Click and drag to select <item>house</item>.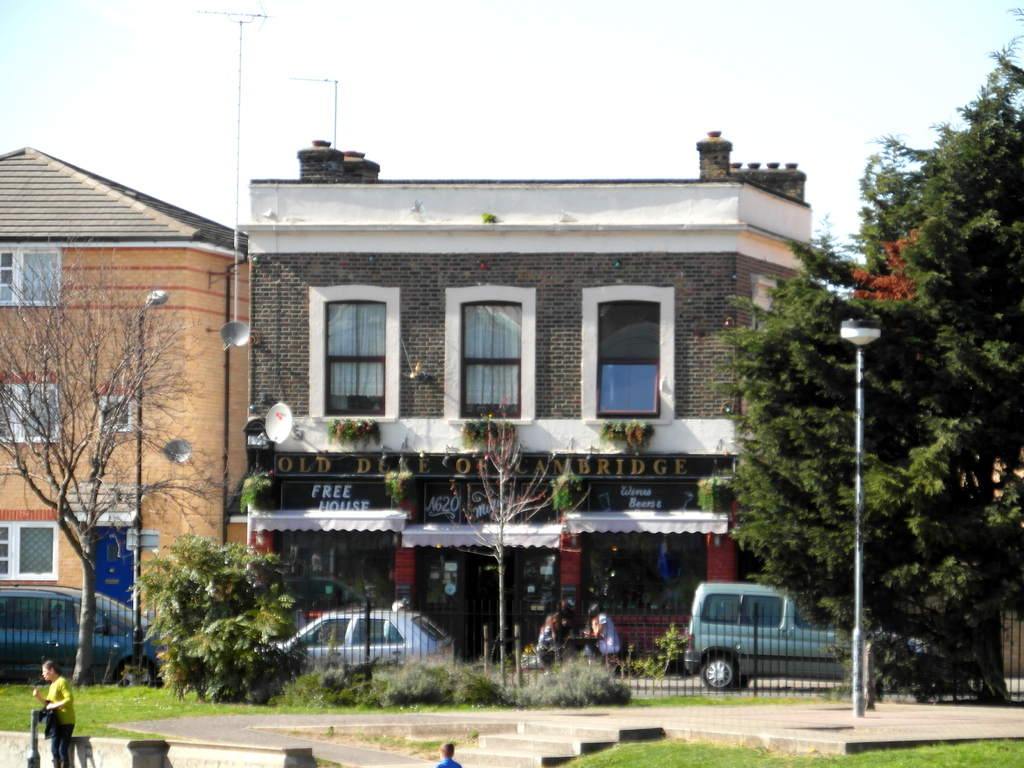
Selection: locate(188, 116, 871, 662).
